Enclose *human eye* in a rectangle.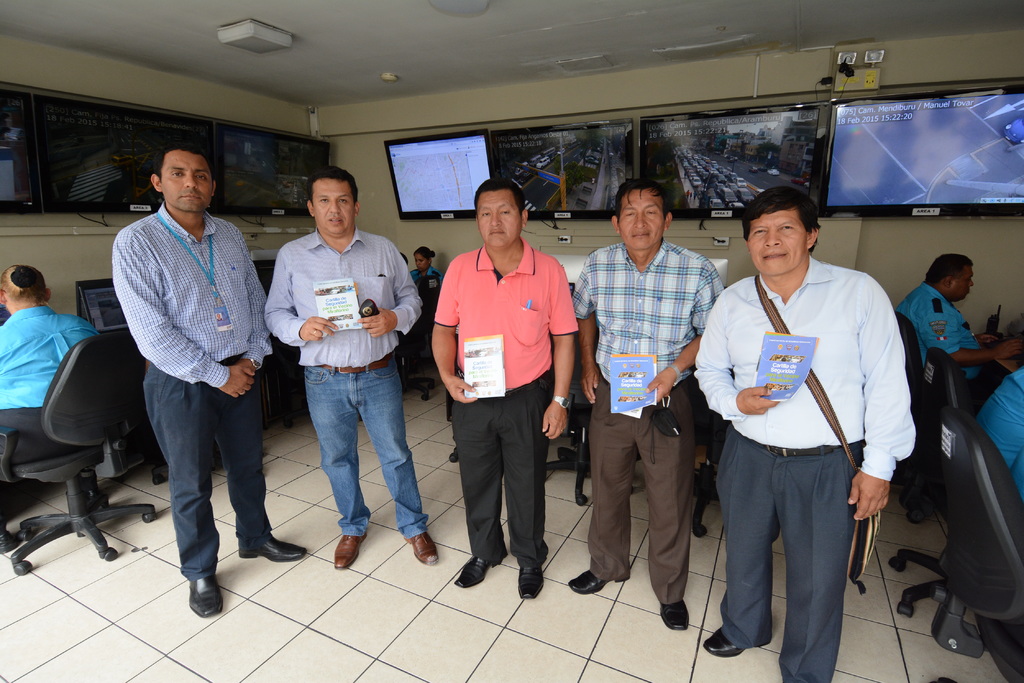
[left=752, top=227, right=766, bottom=234].
